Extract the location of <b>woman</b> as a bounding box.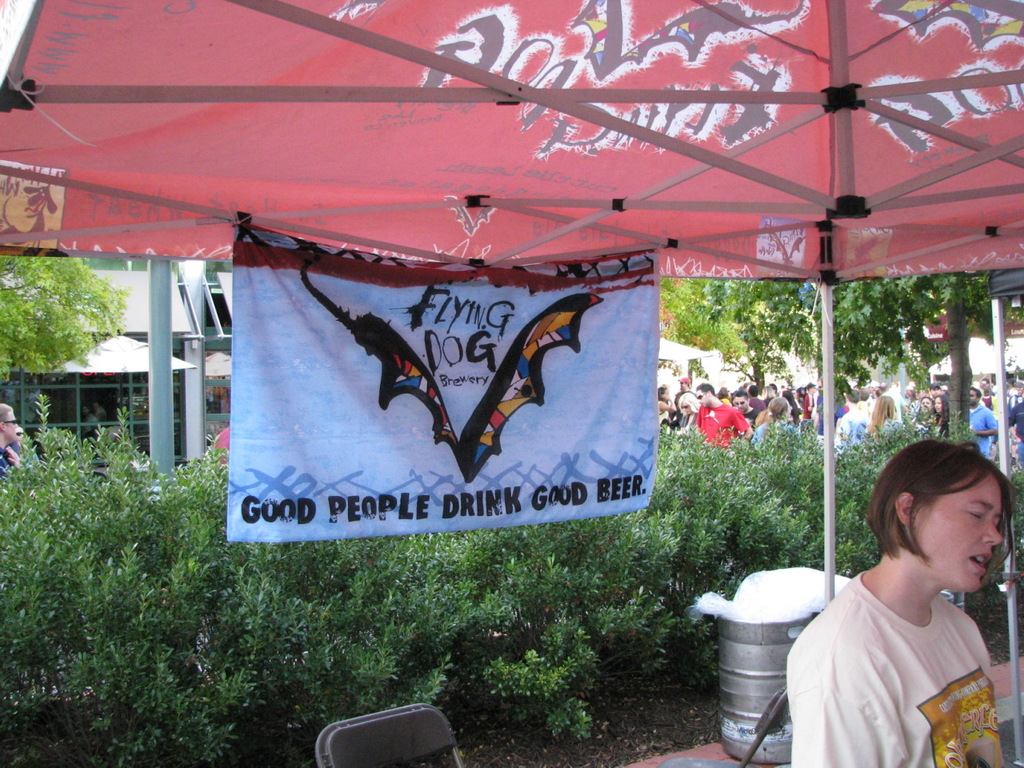
(931,392,958,432).
